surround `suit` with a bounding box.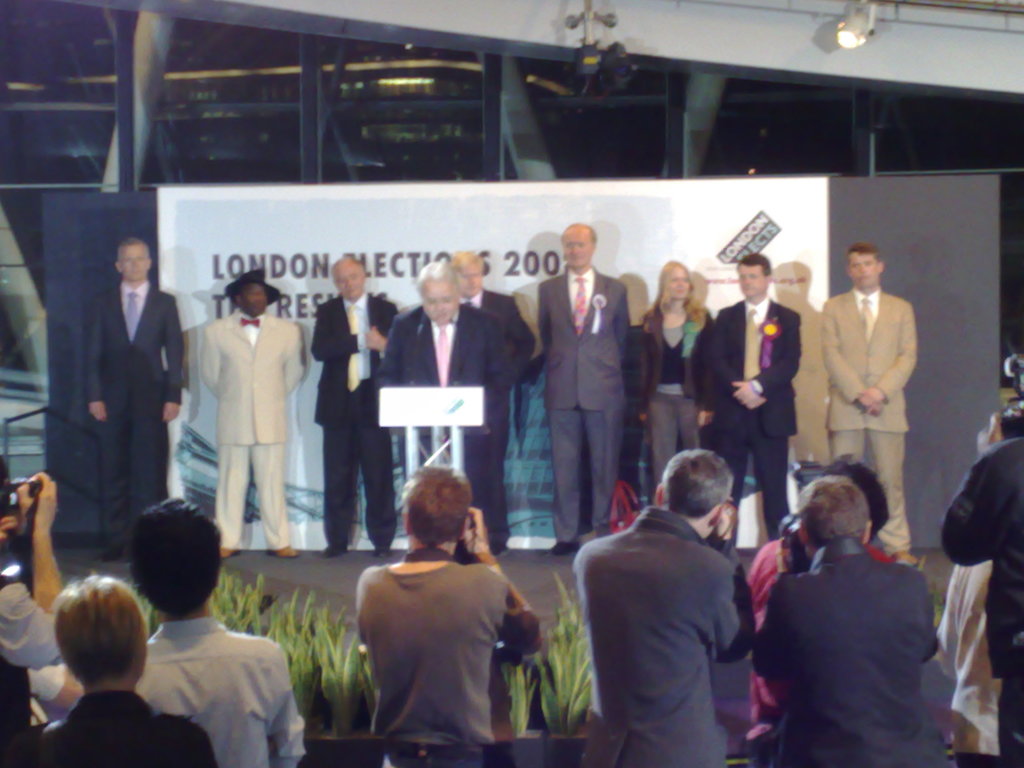
534, 271, 628, 415.
